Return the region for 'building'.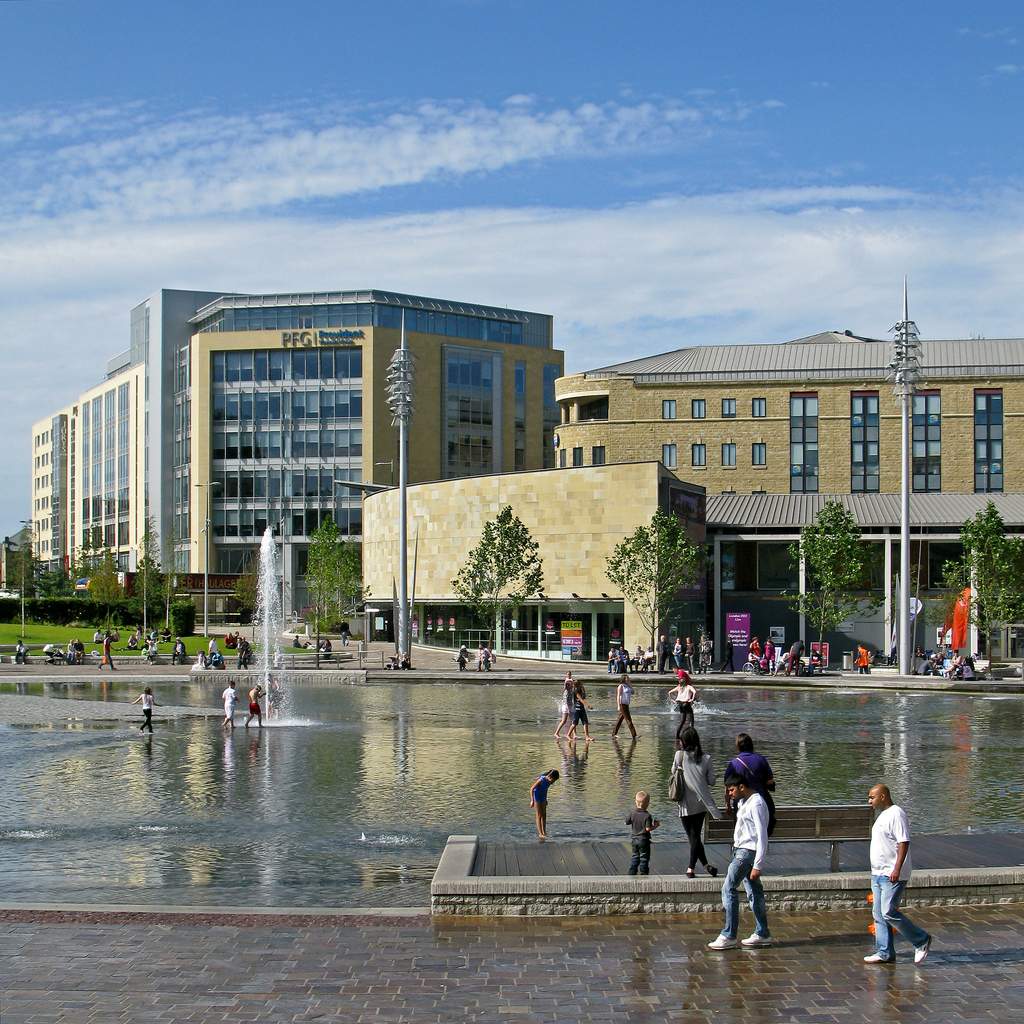
547 316 1023 662.
